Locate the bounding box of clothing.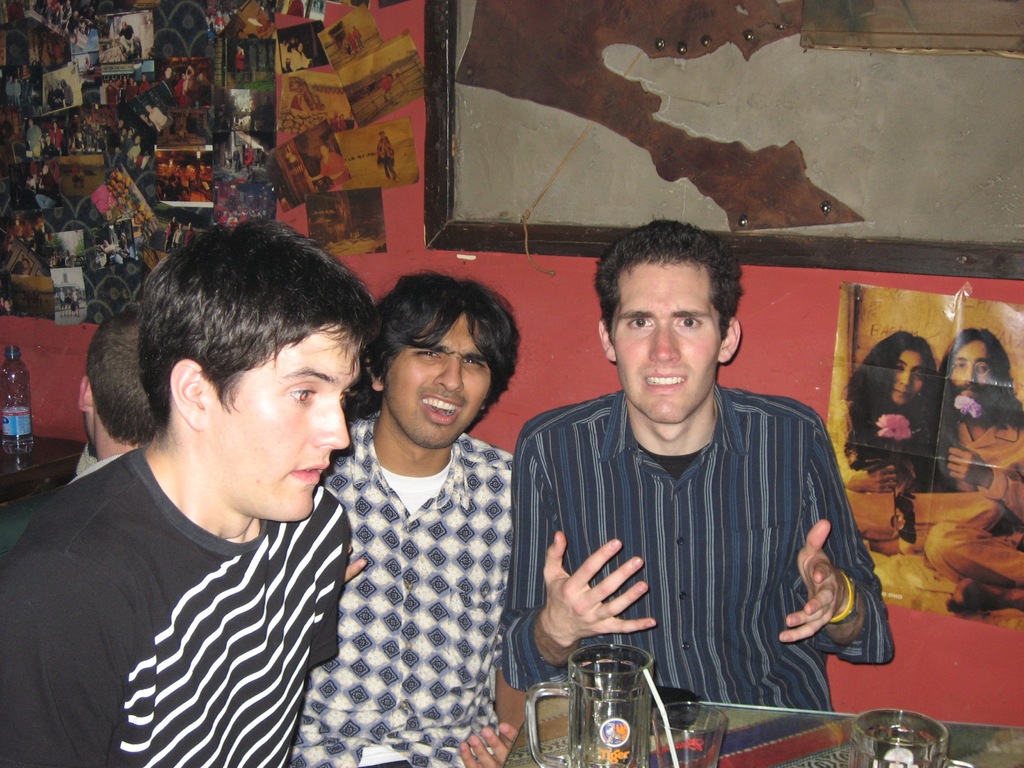
Bounding box: (176,79,190,104).
